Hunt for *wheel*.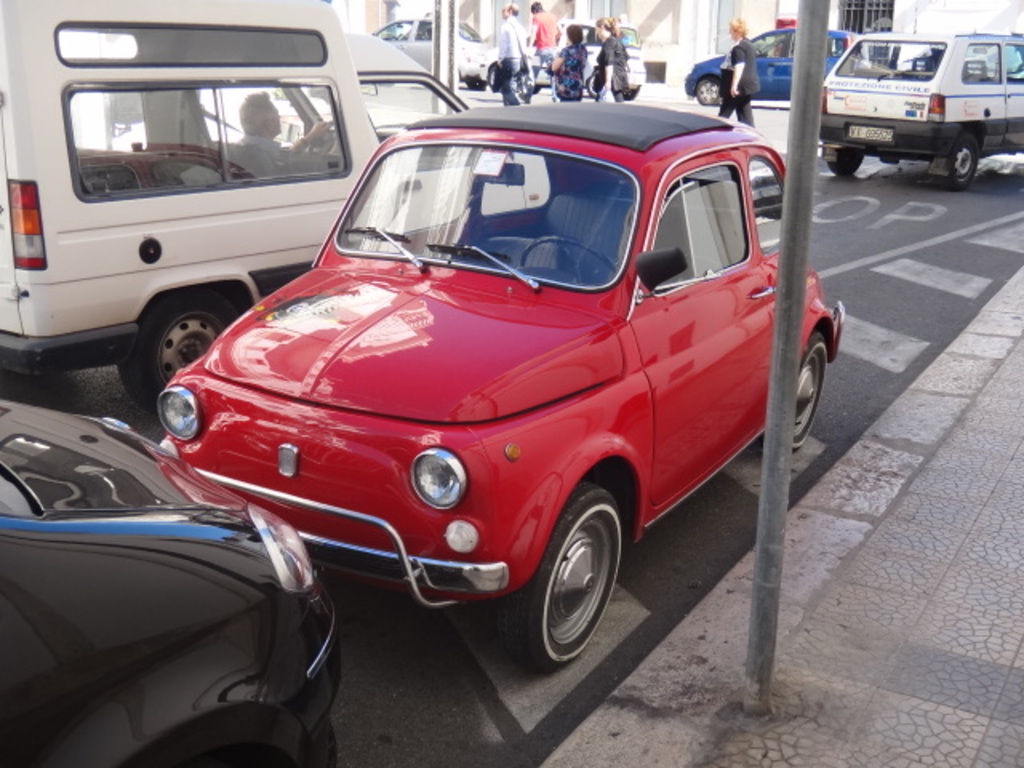
Hunted down at rect(466, 78, 486, 90).
